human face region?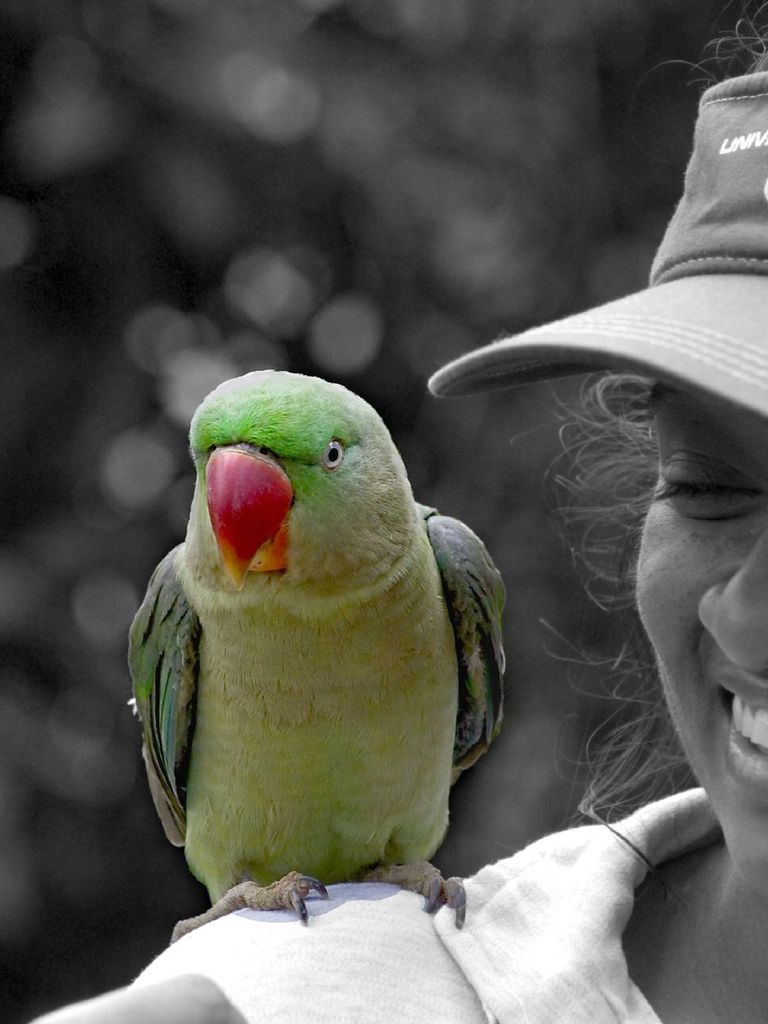
region(634, 374, 767, 902)
